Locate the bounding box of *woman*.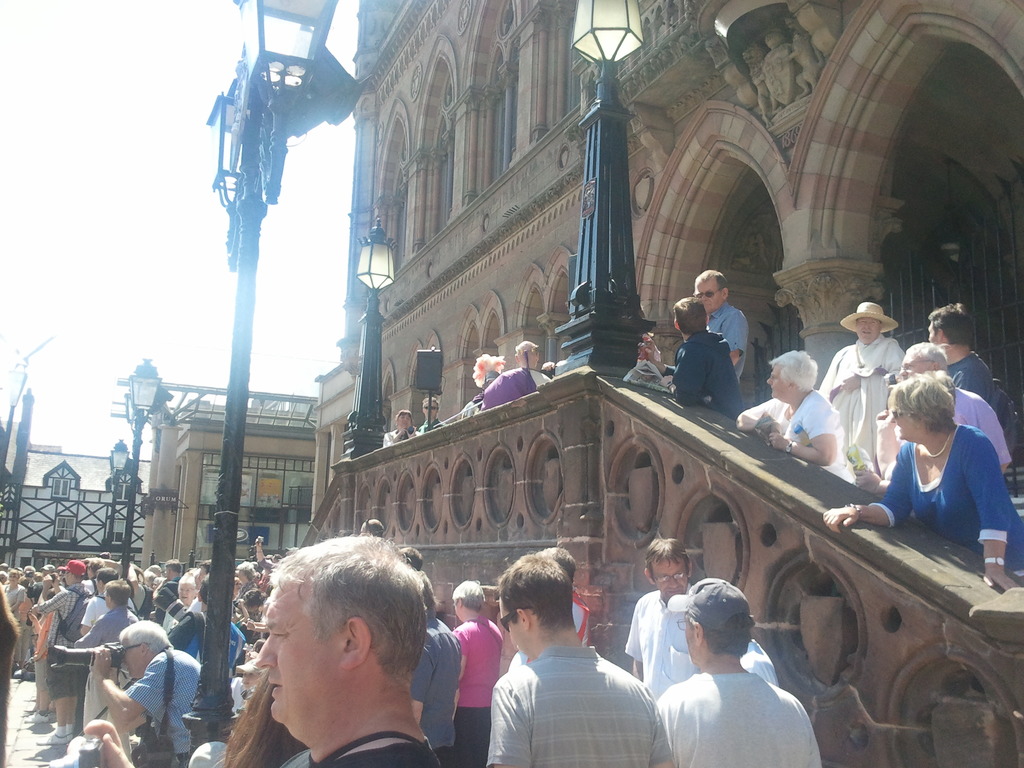
Bounding box: select_region(865, 367, 1014, 573).
